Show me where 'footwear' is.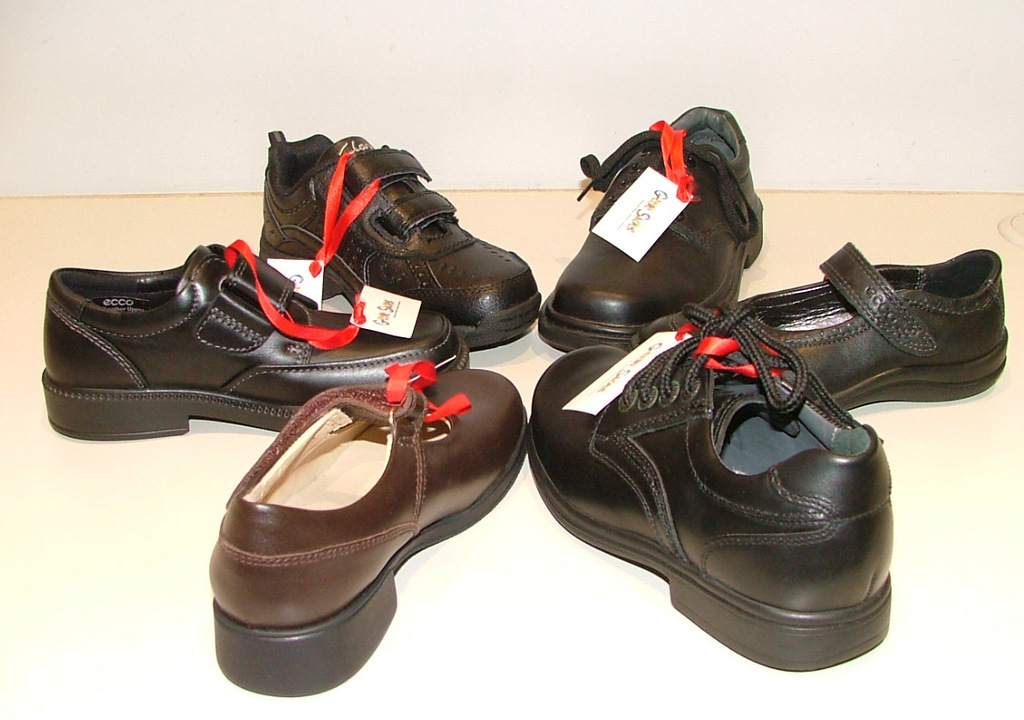
'footwear' is at [37, 235, 469, 444].
